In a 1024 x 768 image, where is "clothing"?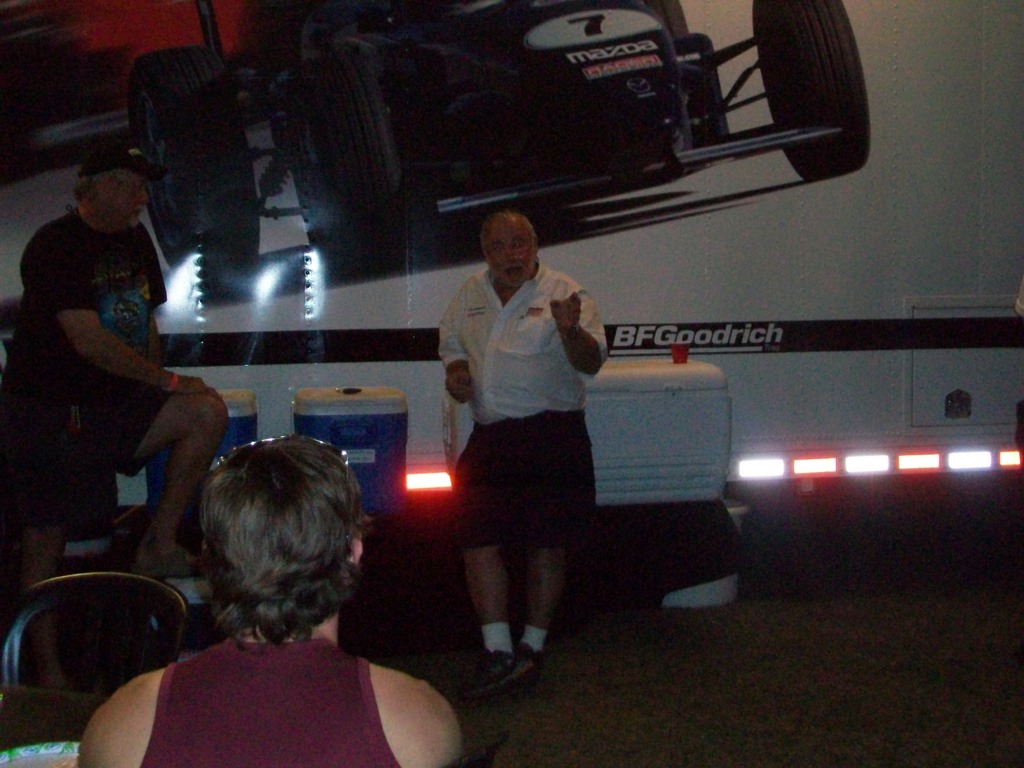
box(3, 198, 174, 543).
